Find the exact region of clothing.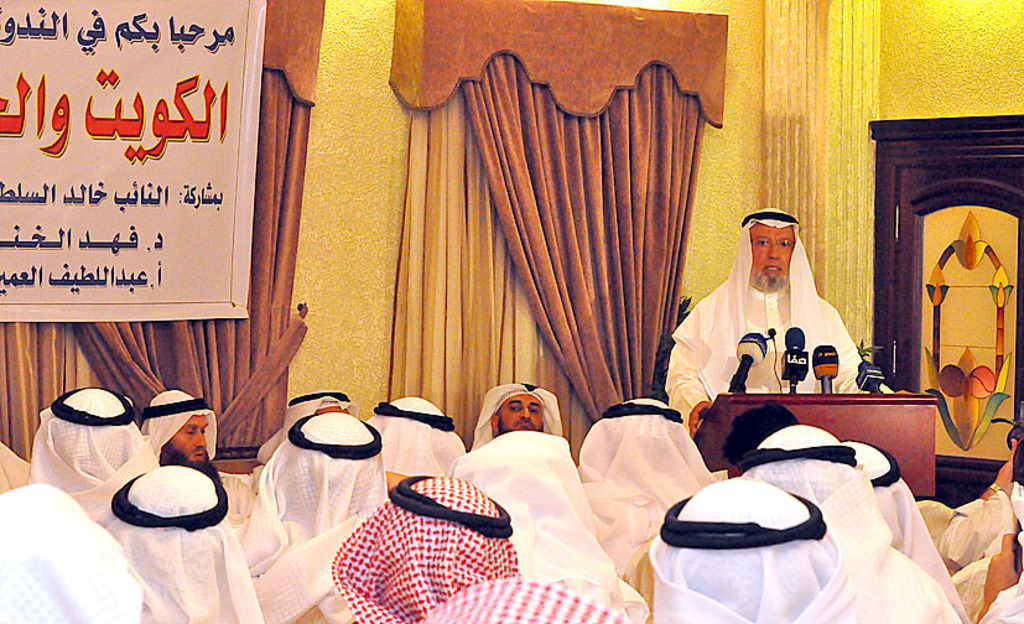
Exact region: 921, 484, 1023, 587.
